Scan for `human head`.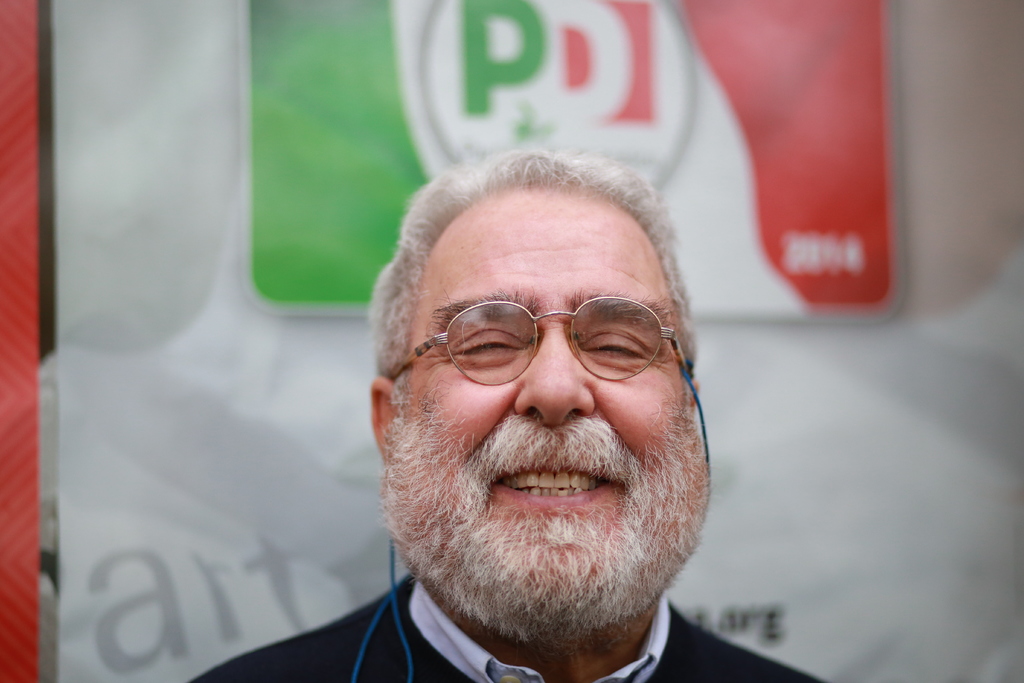
Scan result: 362:146:709:629.
